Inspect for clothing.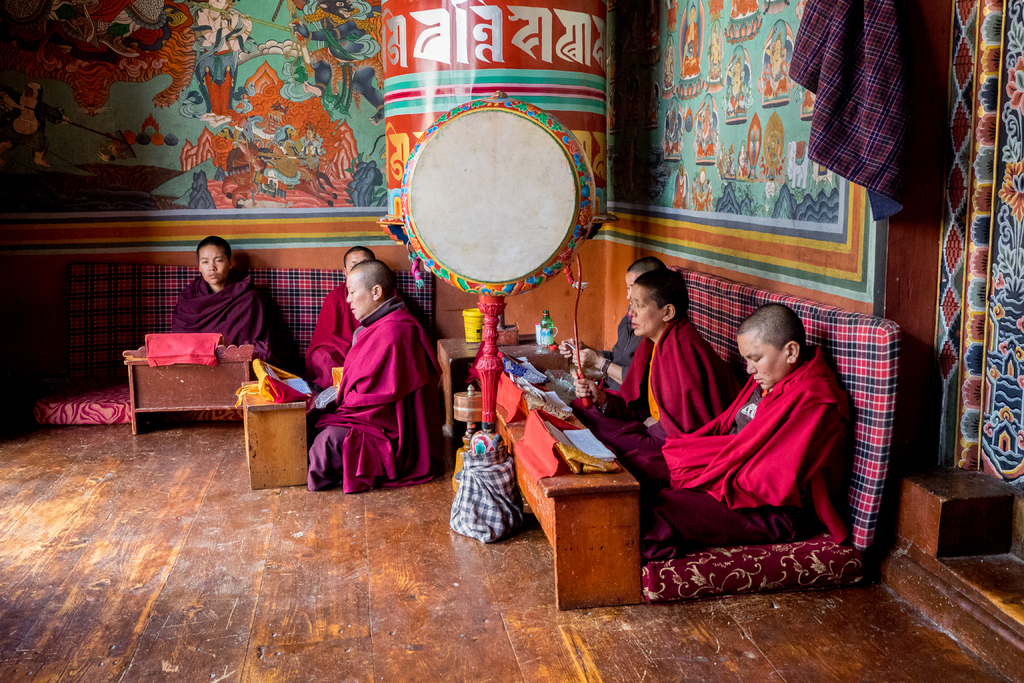
Inspection: crop(176, 276, 281, 350).
